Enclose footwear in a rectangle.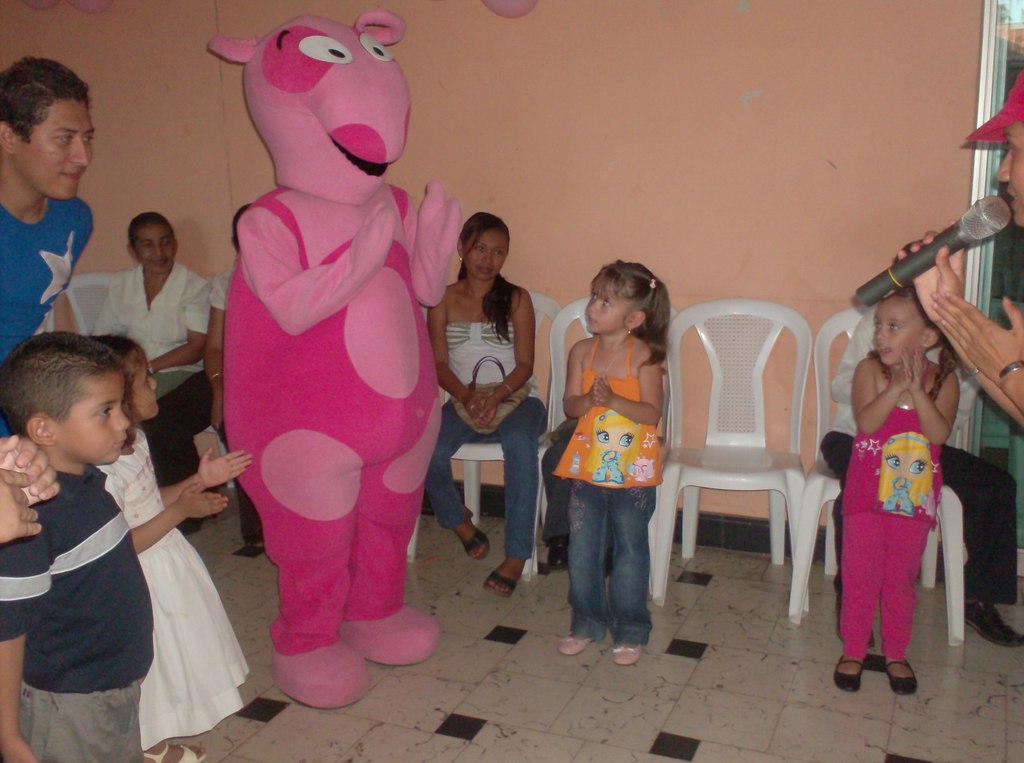
554:630:588:653.
